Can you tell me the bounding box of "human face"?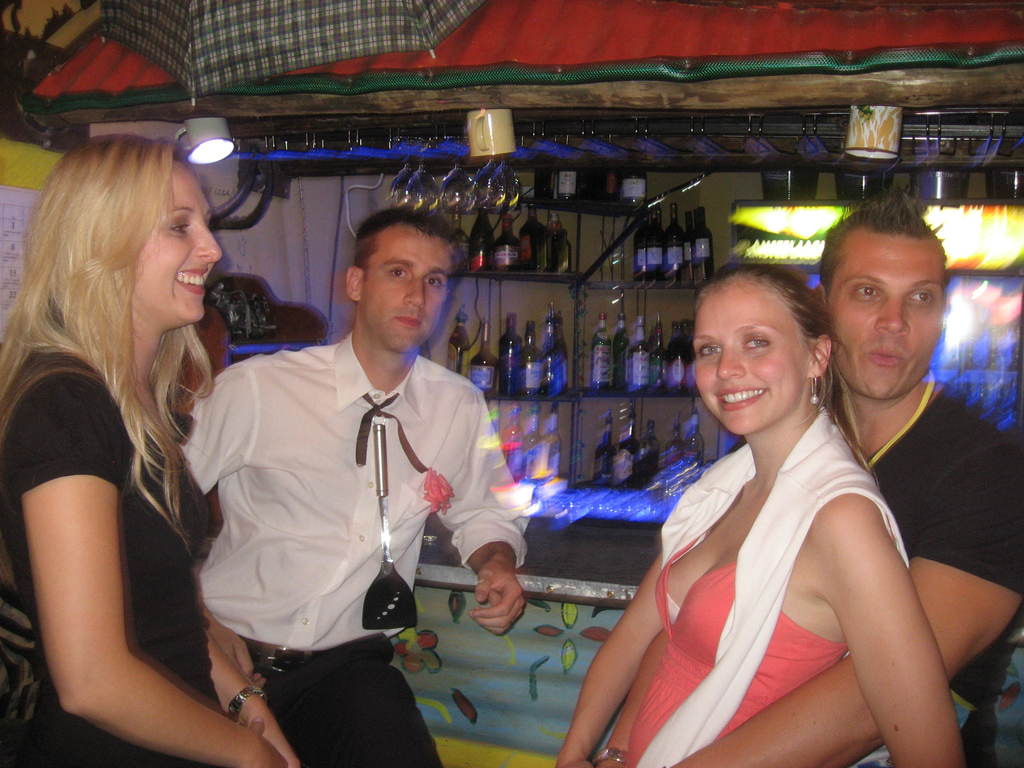
693 280 810 442.
